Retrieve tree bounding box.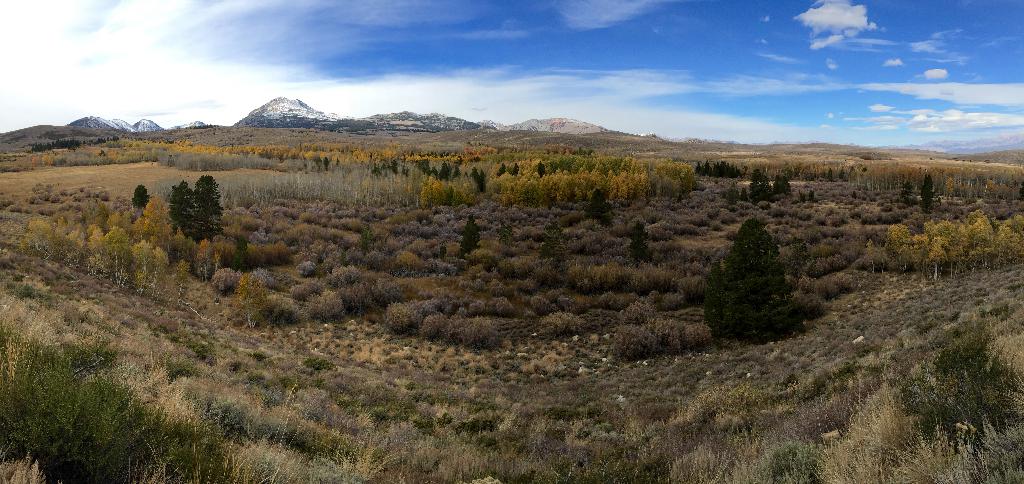
Bounding box: box(691, 215, 841, 367).
